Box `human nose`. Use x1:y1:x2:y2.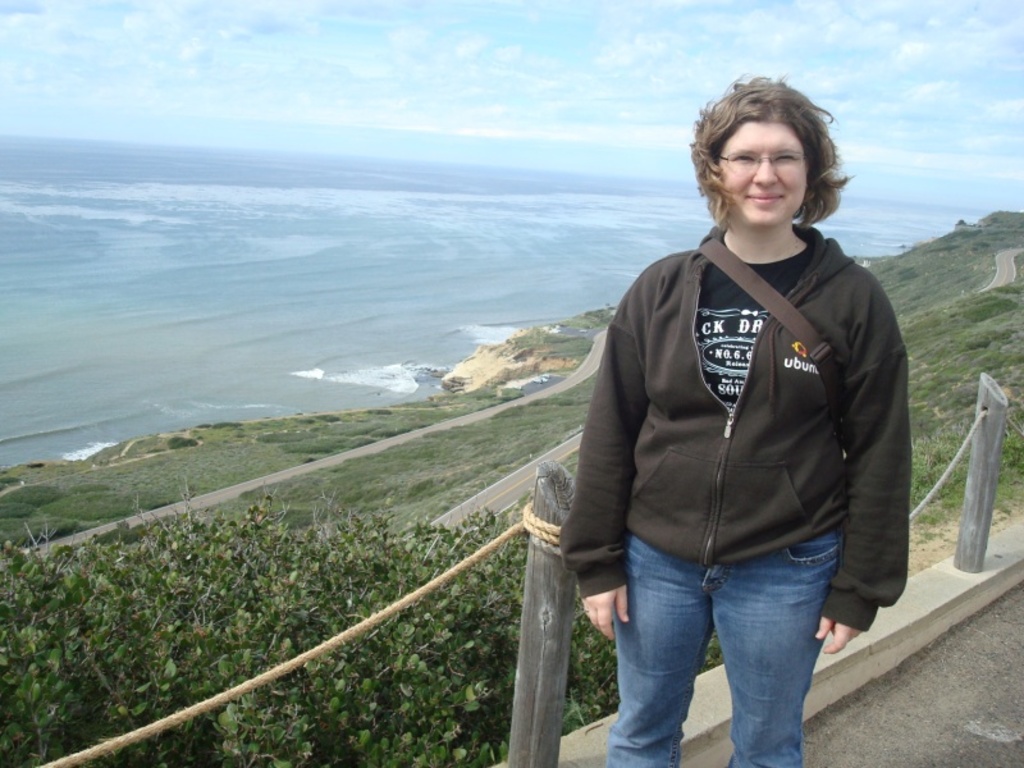
753:160:778:188.
